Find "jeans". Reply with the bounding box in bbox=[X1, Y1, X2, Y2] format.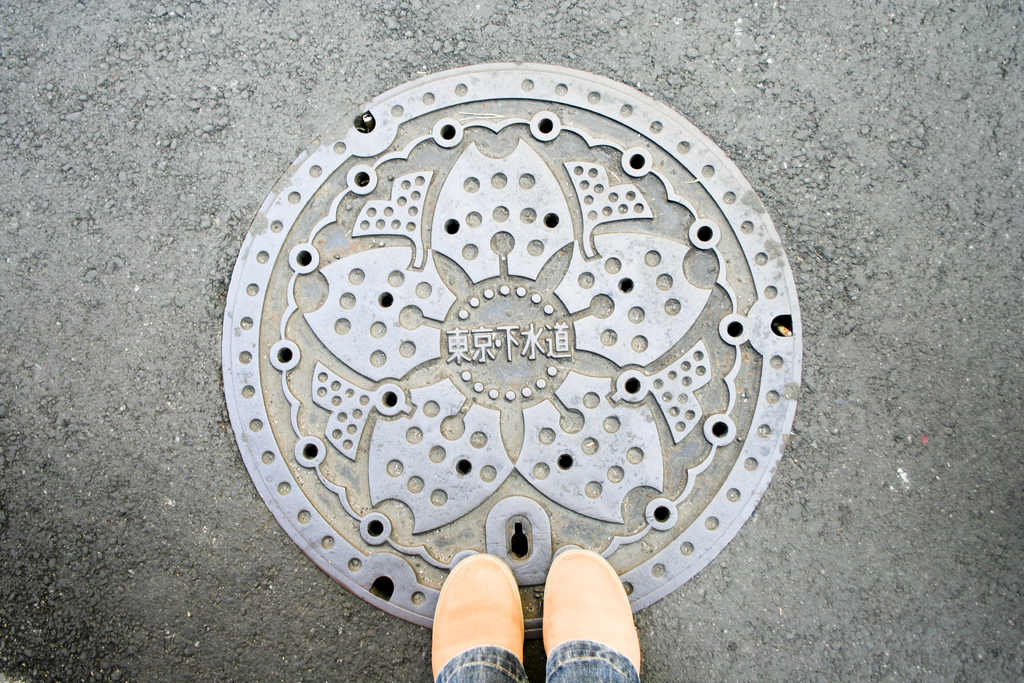
bbox=[437, 634, 637, 682].
